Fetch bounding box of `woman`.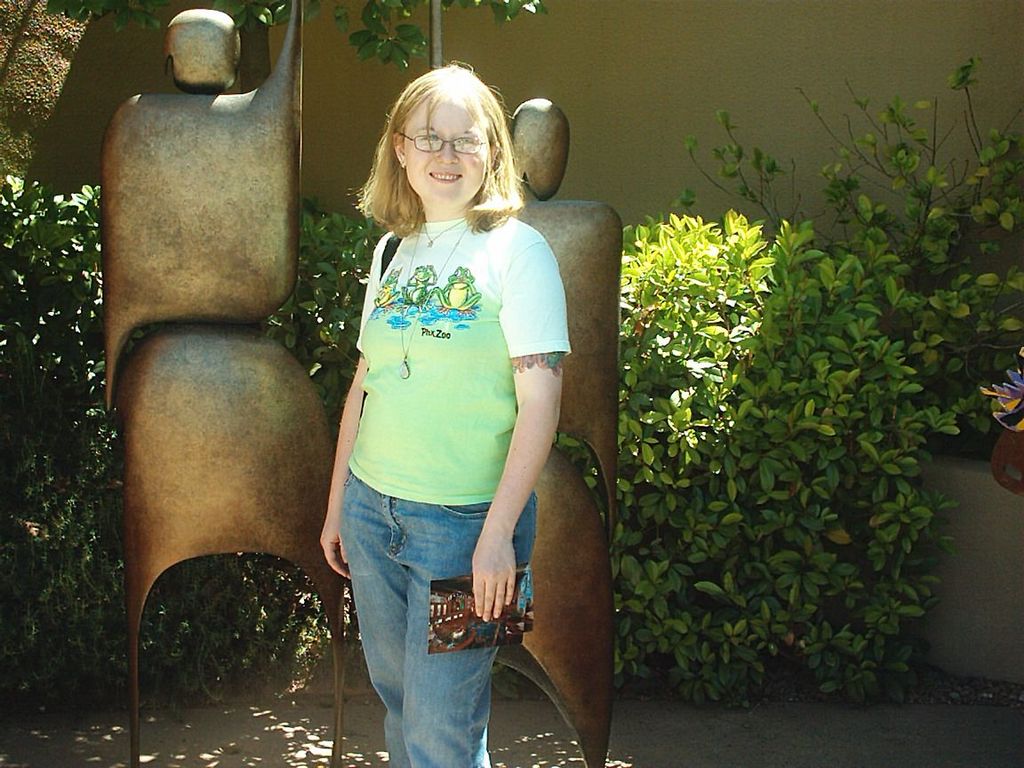
Bbox: bbox=[317, 60, 568, 767].
